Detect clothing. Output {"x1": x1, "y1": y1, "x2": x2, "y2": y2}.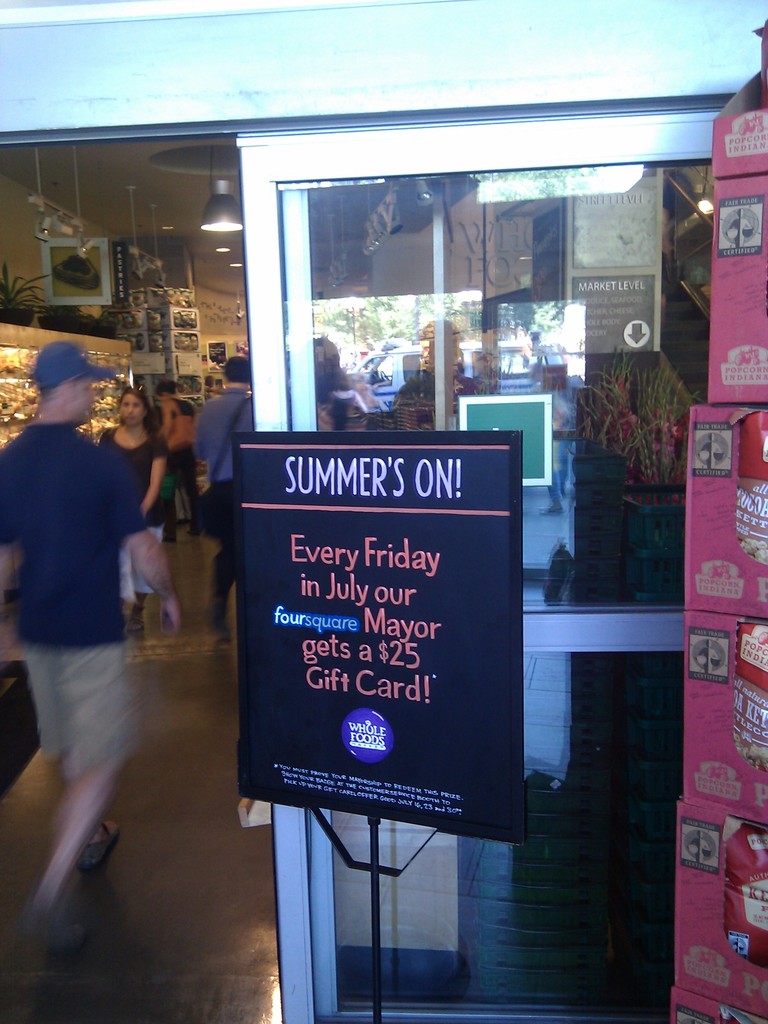
{"x1": 16, "y1": 355, "x2": 165, "y2": 866}.
